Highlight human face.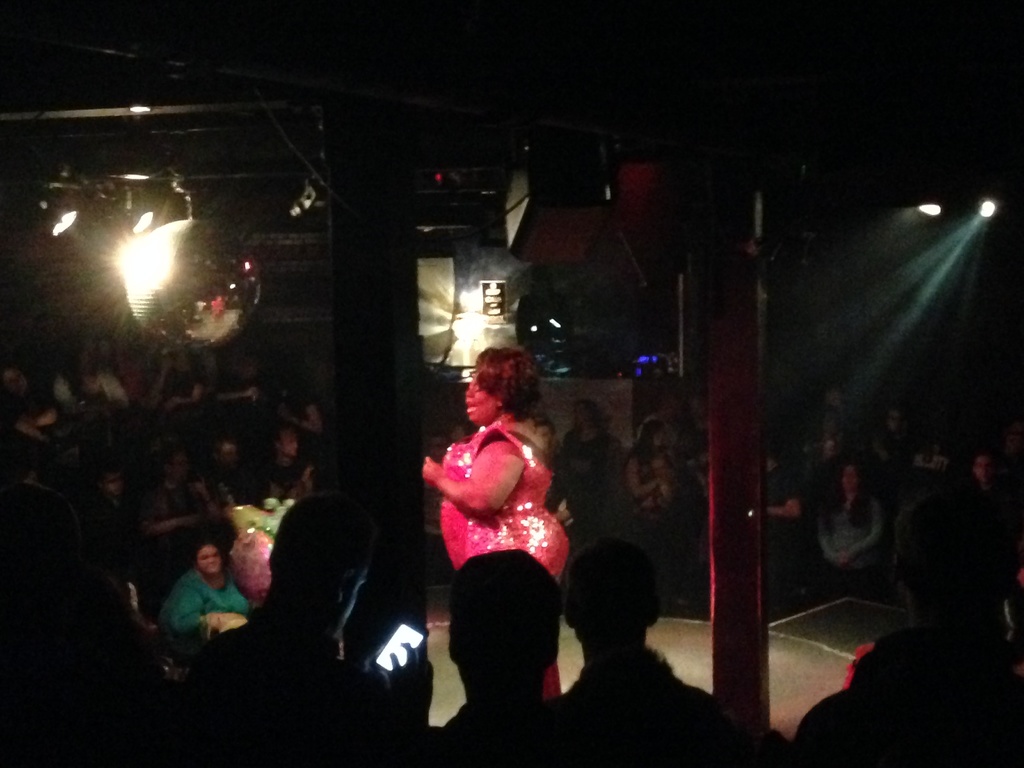
Highlighted region: bbox=[196, 543, 223, 575].
